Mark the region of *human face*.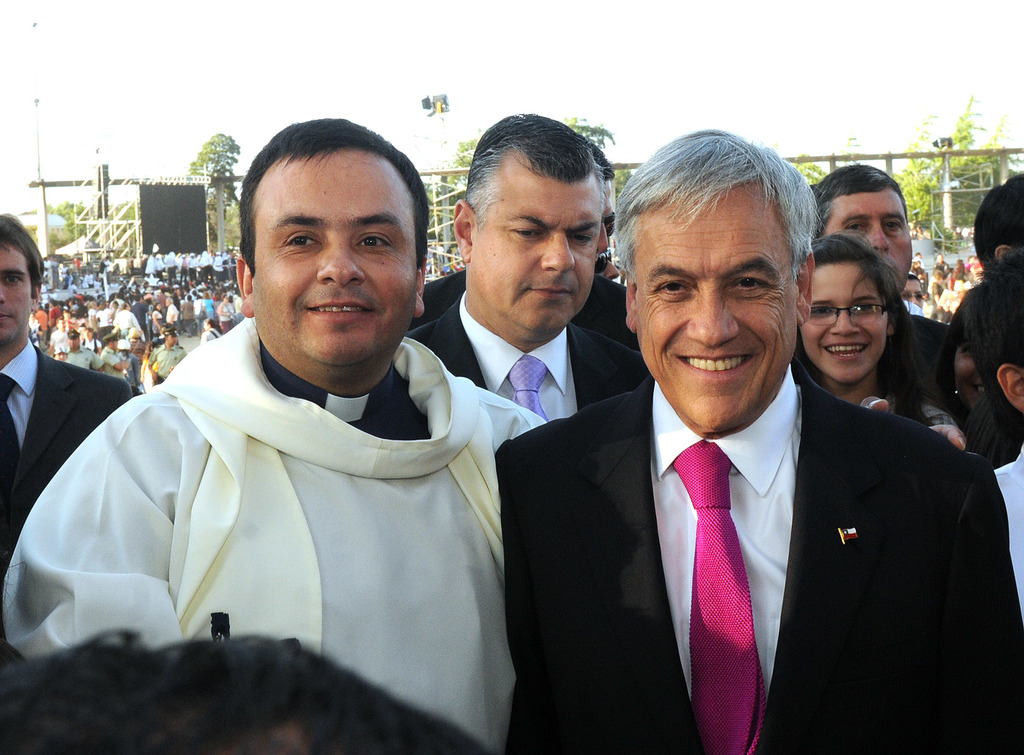
Region: pyautogui.locateOnScreen(472, 176, 604, 334).
